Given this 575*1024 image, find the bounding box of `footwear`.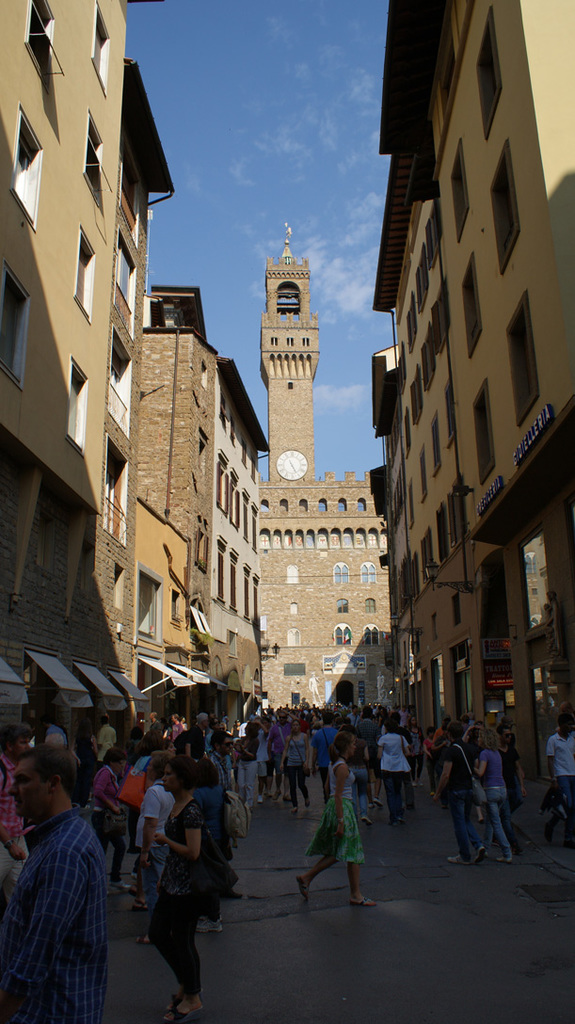
391:819:400:826.
